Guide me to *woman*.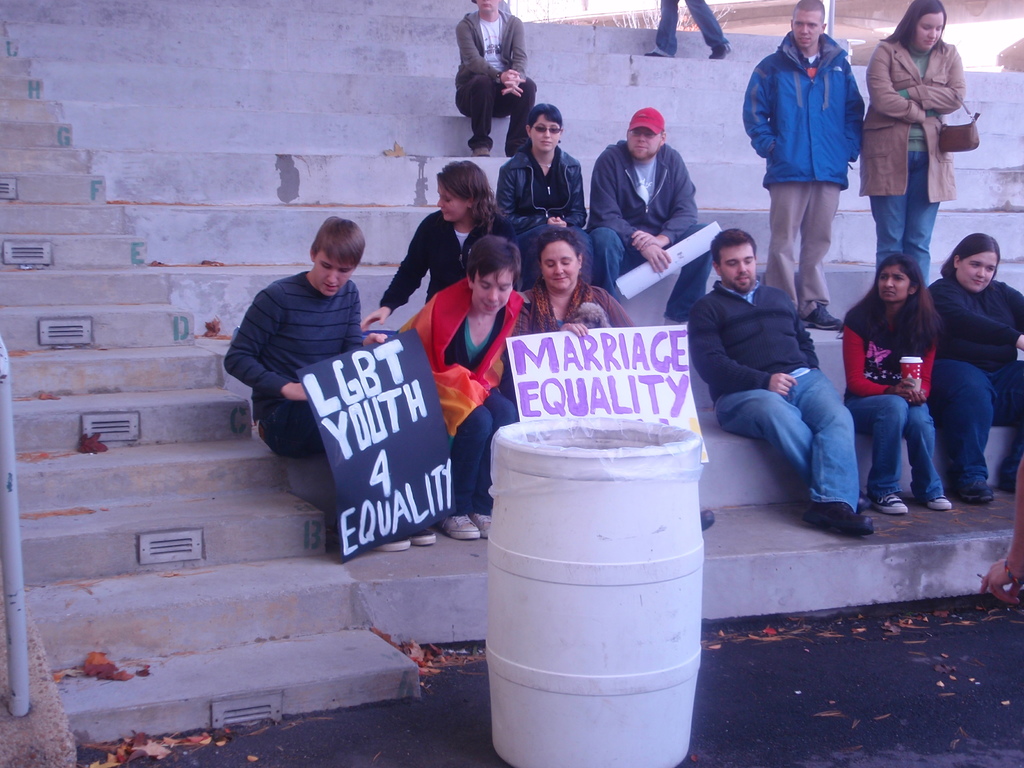
Guidance: bbox=(520, 226, 718, 542).
